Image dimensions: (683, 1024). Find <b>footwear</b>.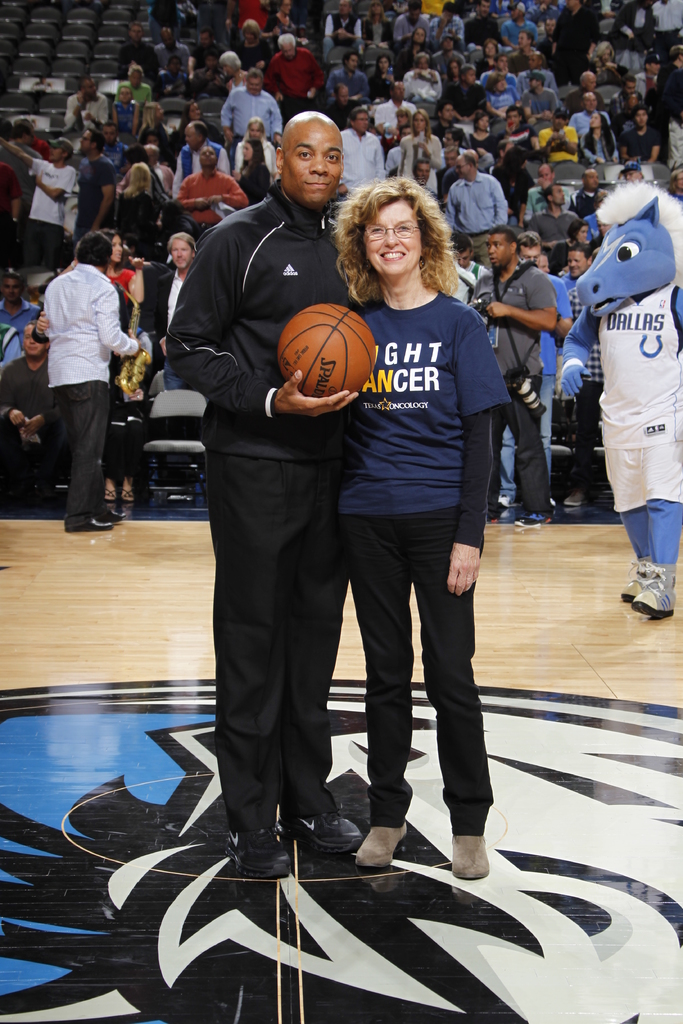
bbox(491, 502, 514, 527).
